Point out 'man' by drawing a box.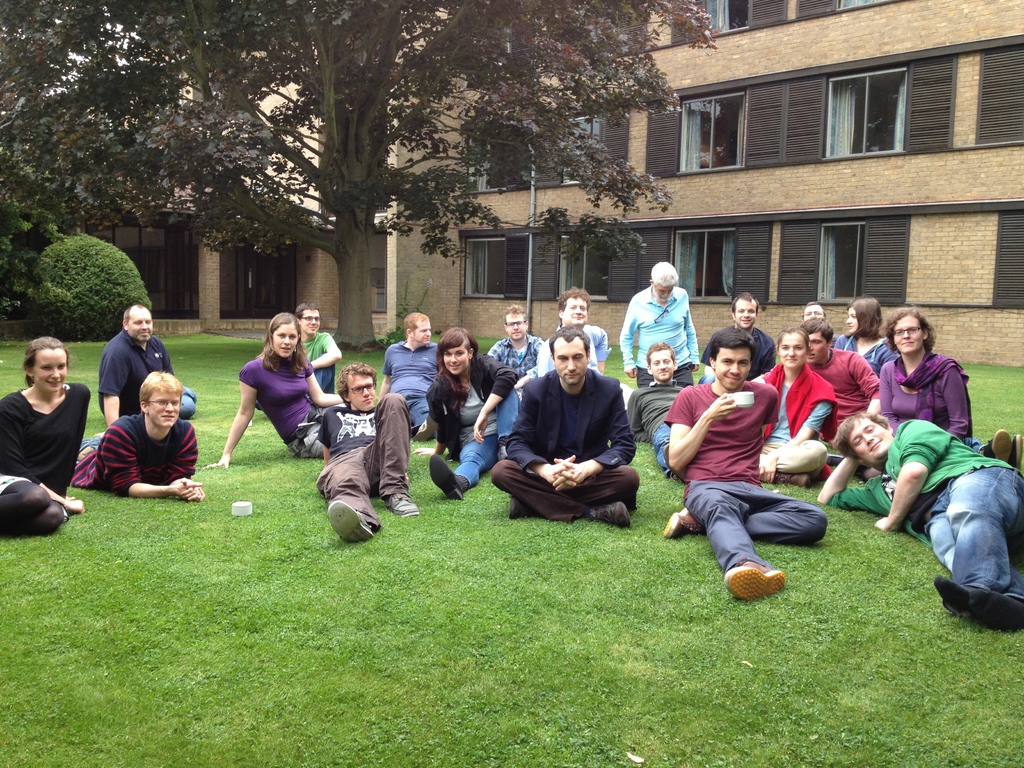
crop(317, 359, 420, 543).
